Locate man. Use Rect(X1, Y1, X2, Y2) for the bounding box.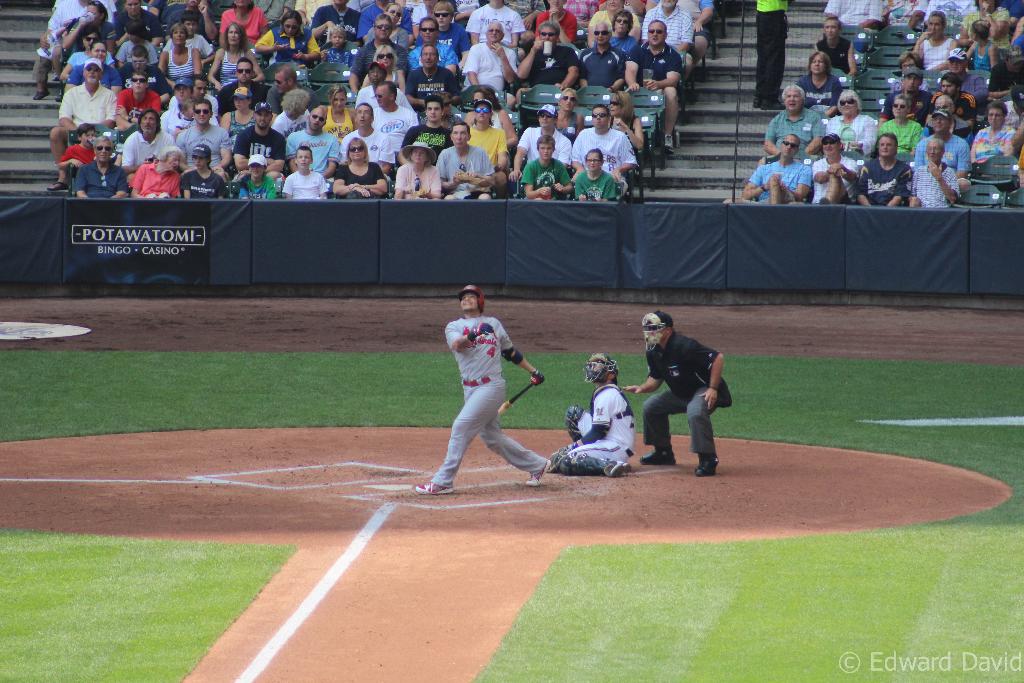
Rect(906, 140, 961, 210).
